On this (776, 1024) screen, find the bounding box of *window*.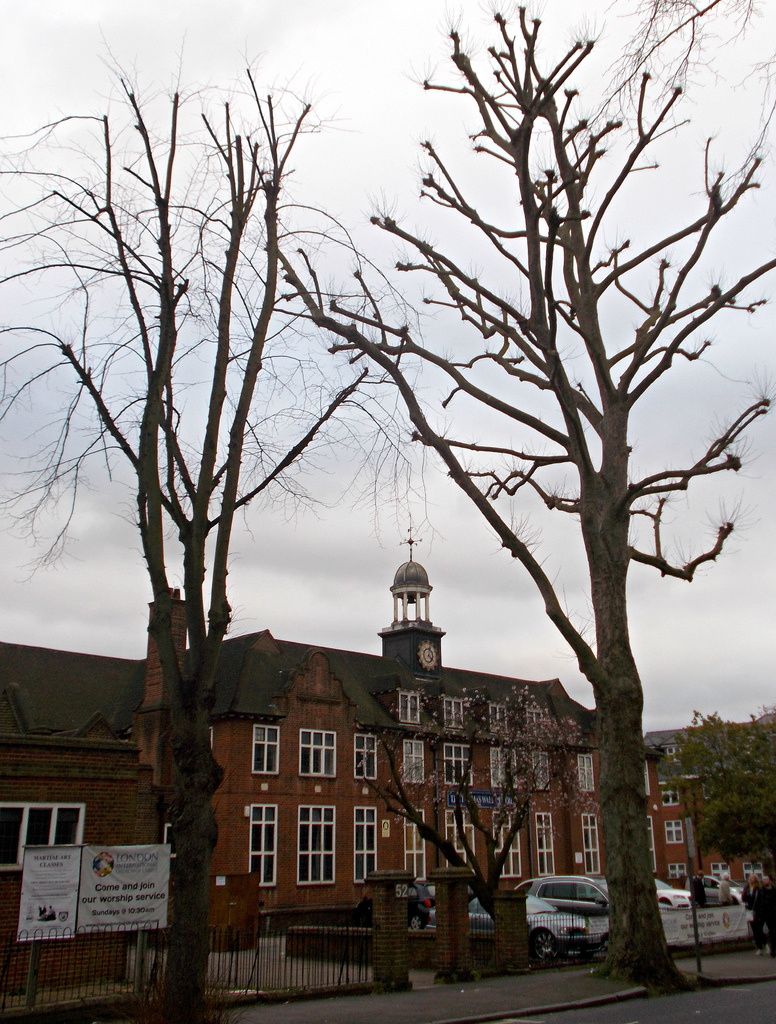
Bounding box: bbox(658, 780, 683, 806).
